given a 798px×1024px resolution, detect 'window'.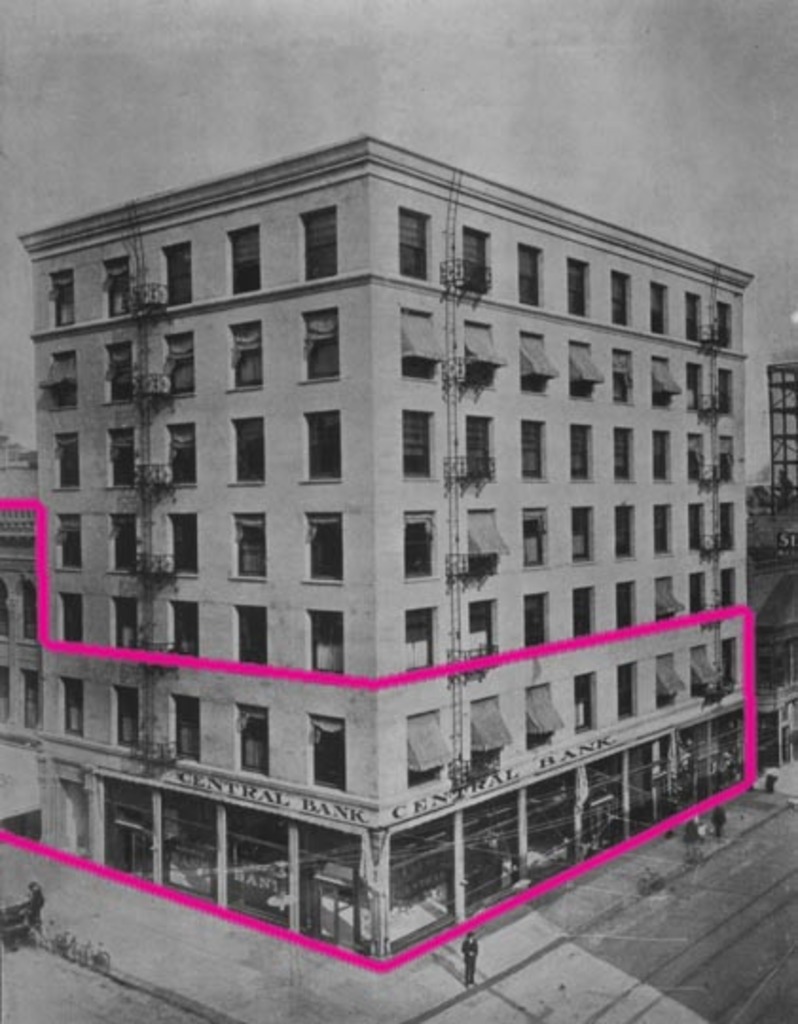
<region>224, 222, 263, 294</region>.
